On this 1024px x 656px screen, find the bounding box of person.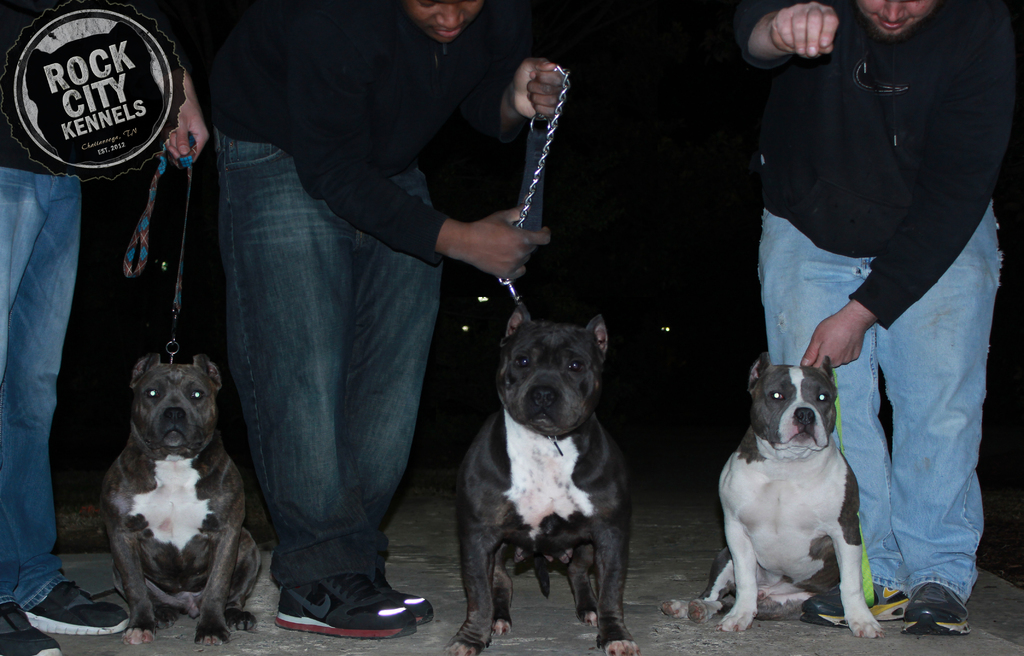
Bounding box: bbox=(0, 0, 217, 655).
